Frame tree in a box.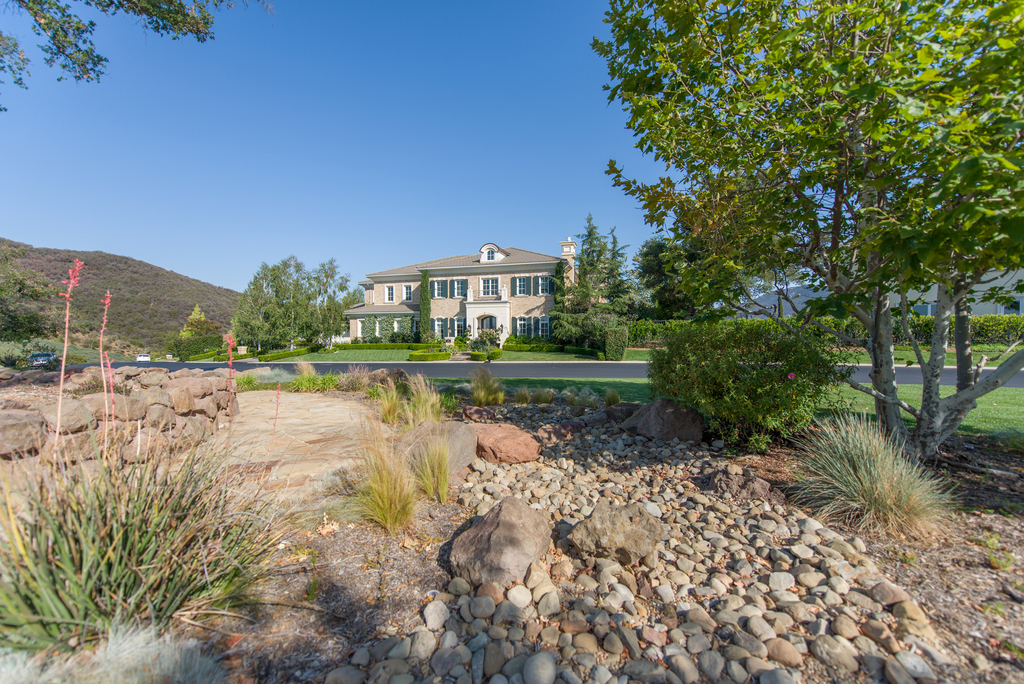
box(0, 242, 60, 345).
